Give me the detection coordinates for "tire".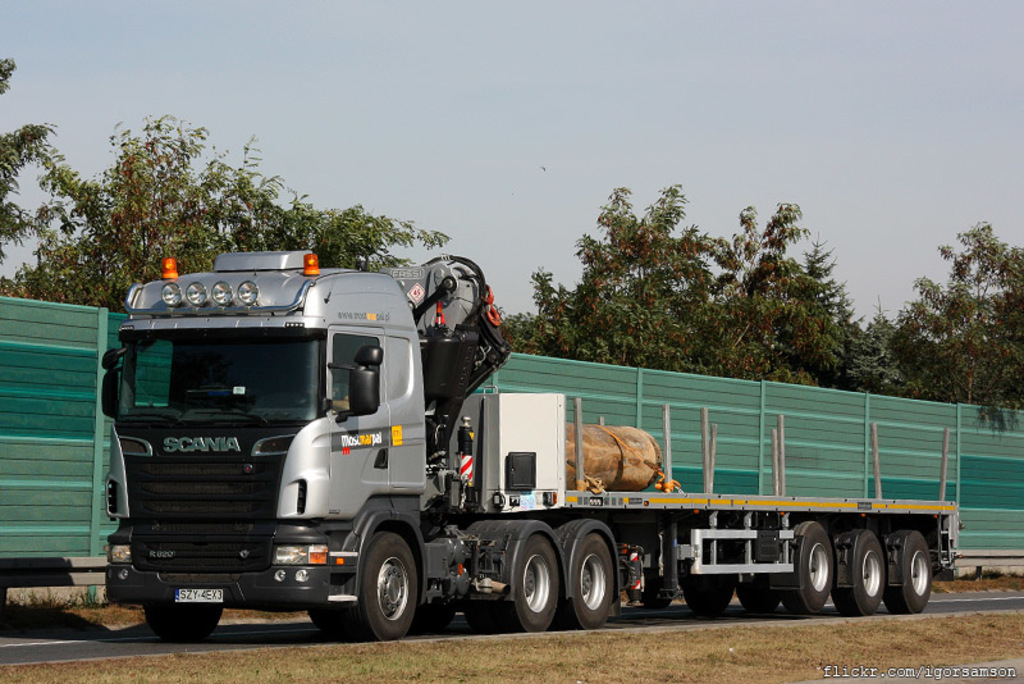
[left=466, top=529, right=566, bottom=635].
